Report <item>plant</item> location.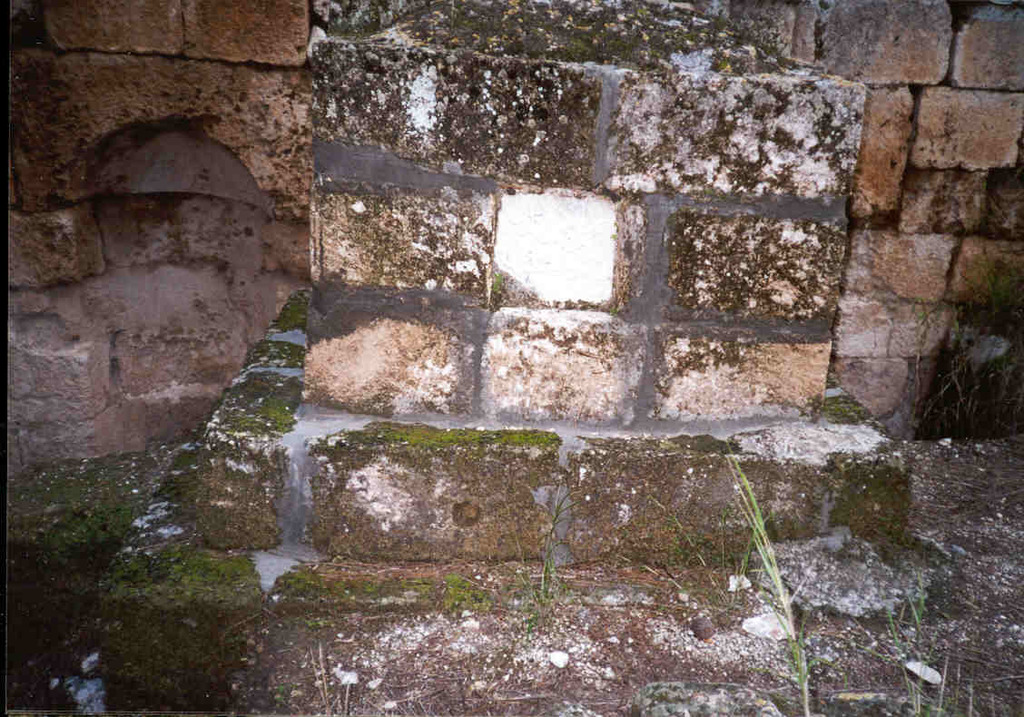
Report: Rect(718, 425, 830, 716).
